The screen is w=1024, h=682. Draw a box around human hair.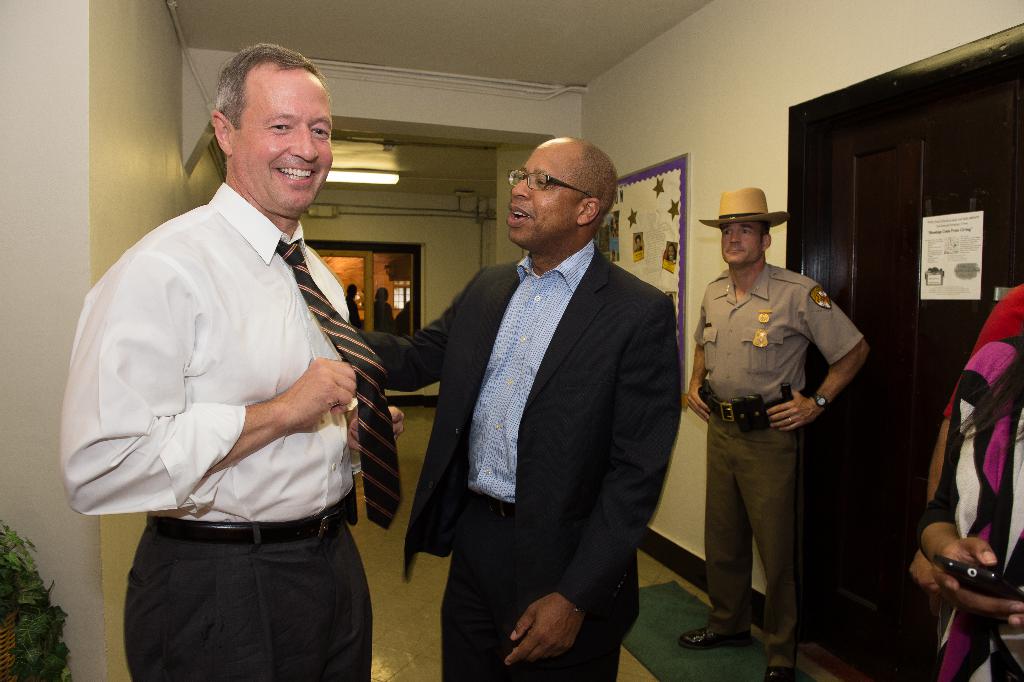
(566, 139, 619, 225).
